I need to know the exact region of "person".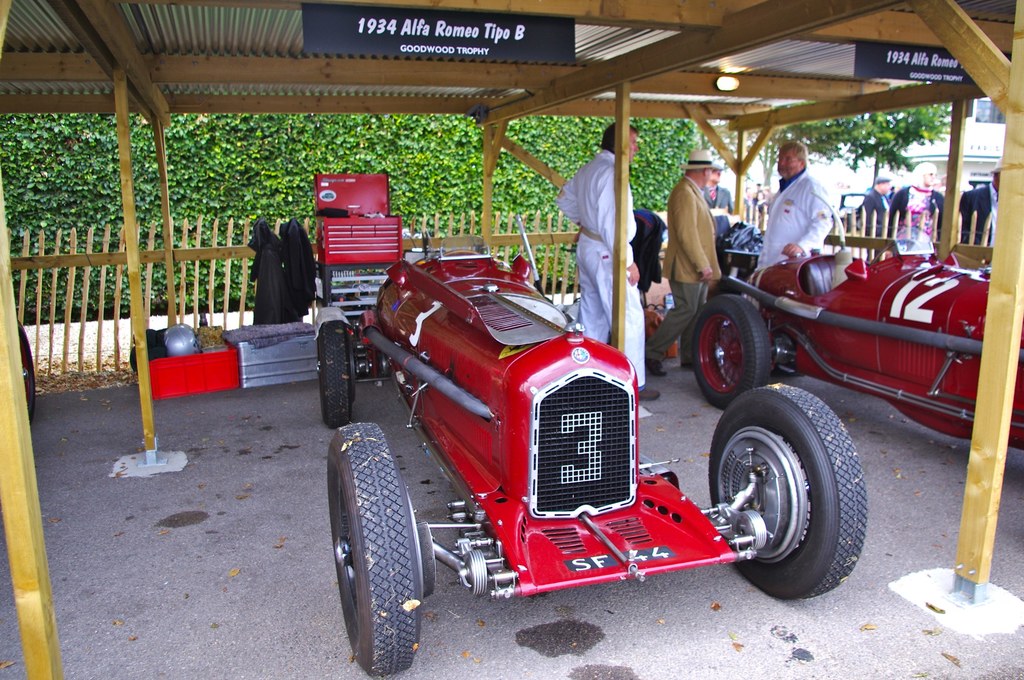
Region: x1=553 y1=121 x2=661 y2=401.
